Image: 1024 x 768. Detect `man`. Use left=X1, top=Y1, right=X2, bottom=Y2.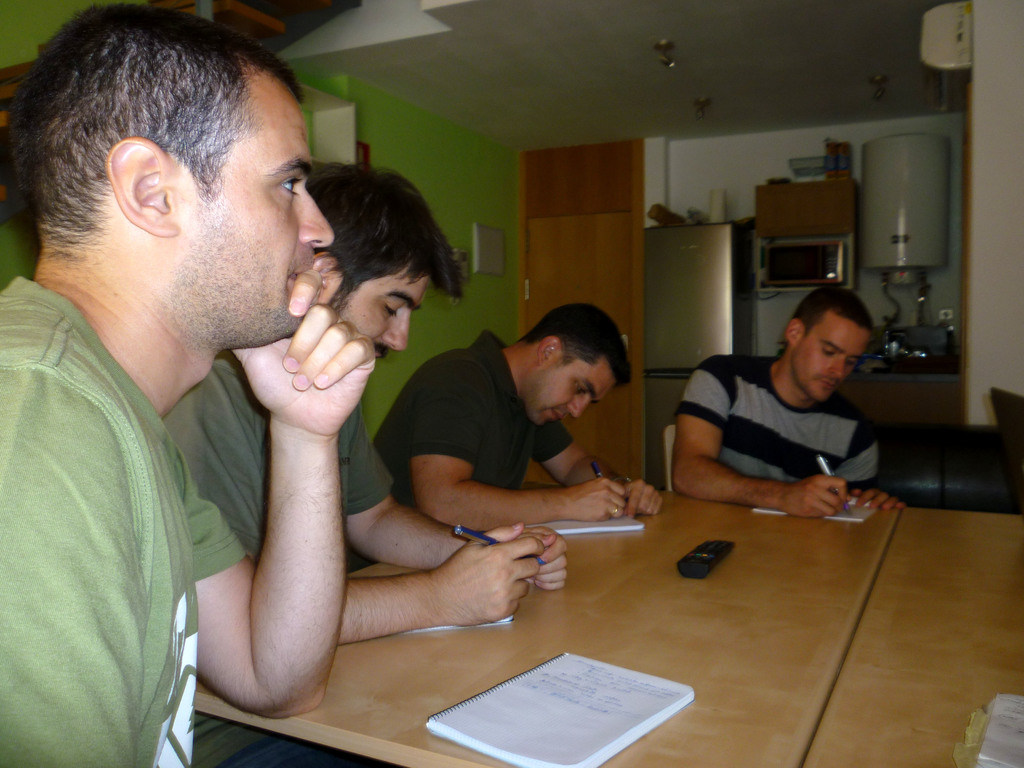
left=164, top=161, right=571, bottom=646.
